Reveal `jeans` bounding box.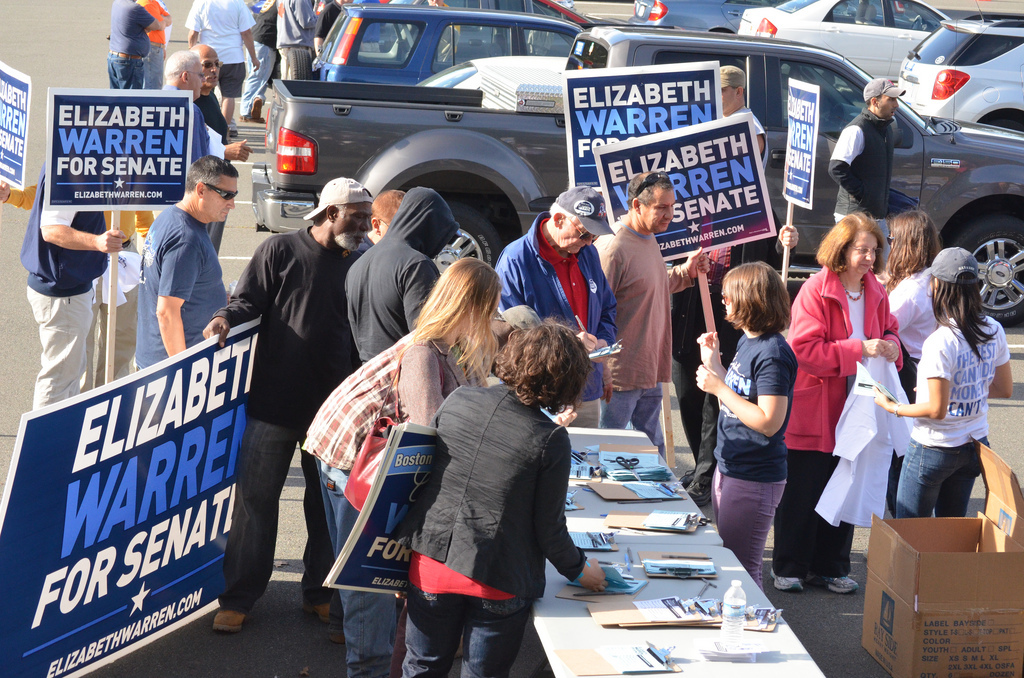
Revealed: 397:585:539:677.
